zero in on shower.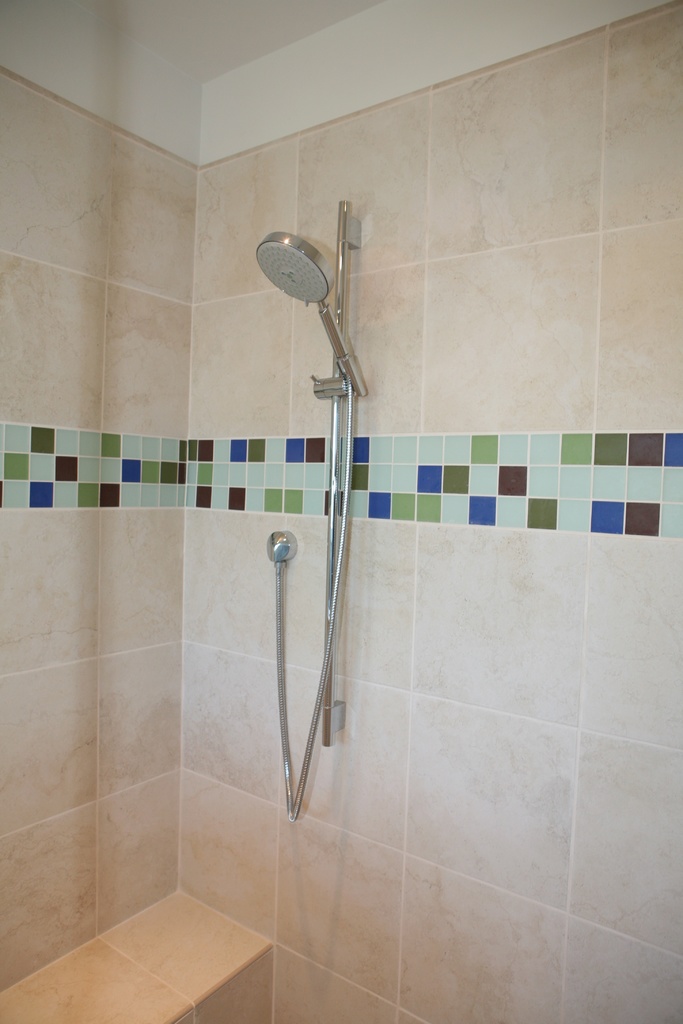
Zeroed in: <bbox>251, 230, 365, 402</bbox>.
